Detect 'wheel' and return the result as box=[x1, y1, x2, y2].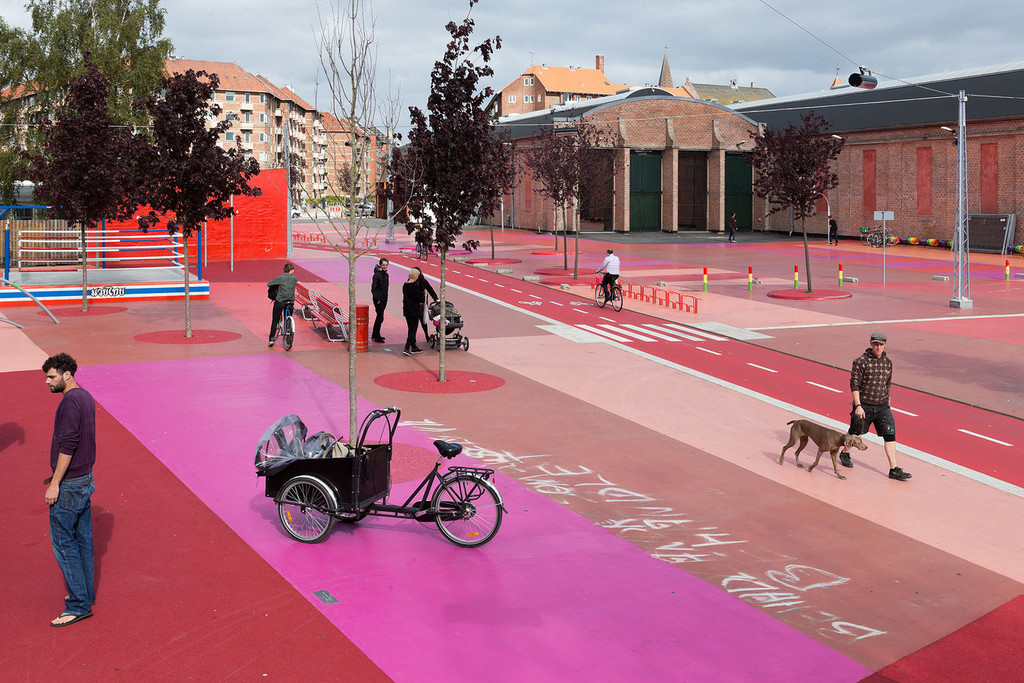
box=[281, 320, 295, 351].
